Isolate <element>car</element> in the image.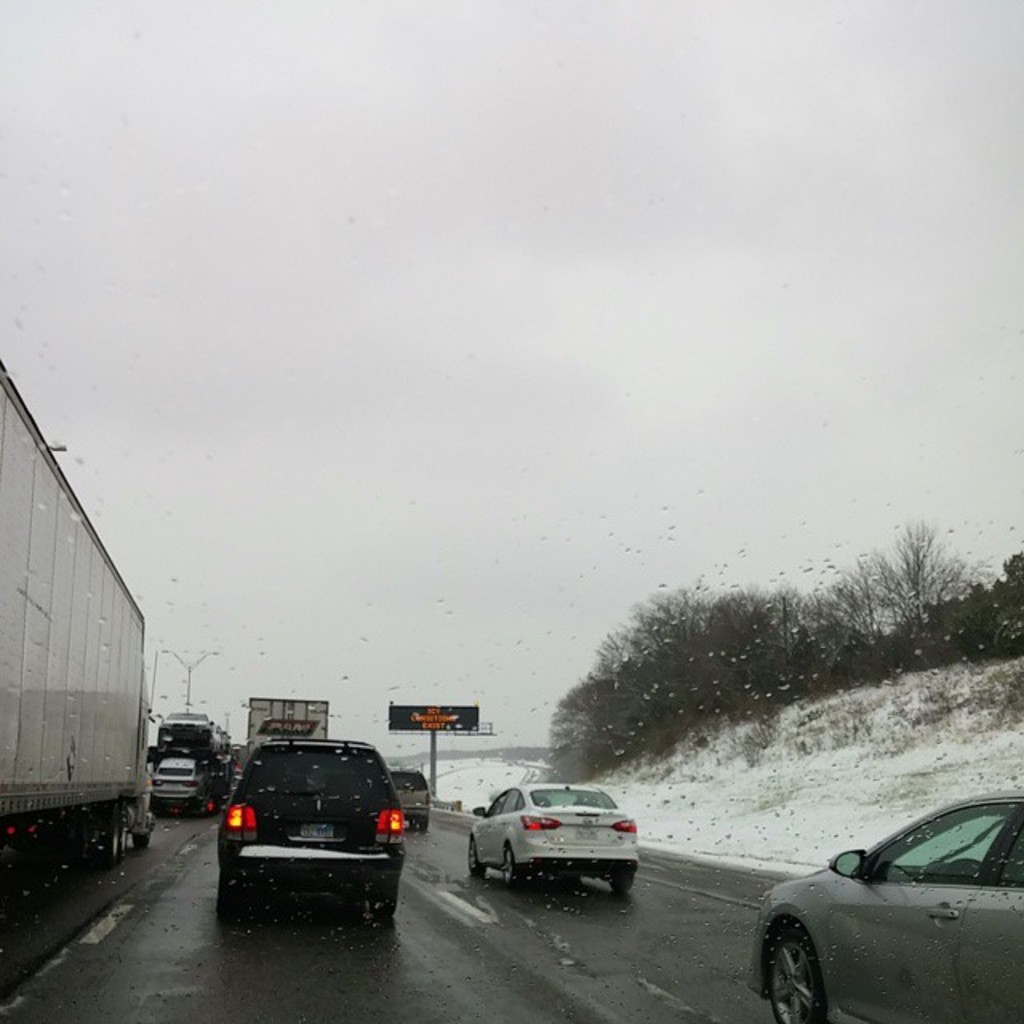
Isolated region: (464, 773, 638, 888).
